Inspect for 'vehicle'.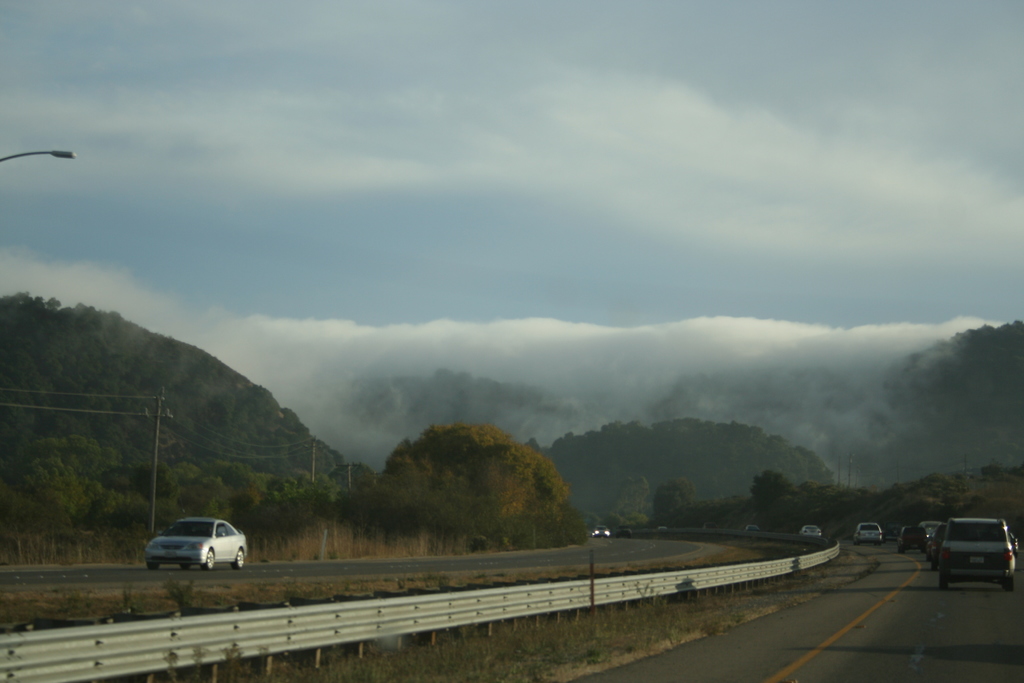
Inspection: [x1=897, y1=524, x2=929, y2=554].
